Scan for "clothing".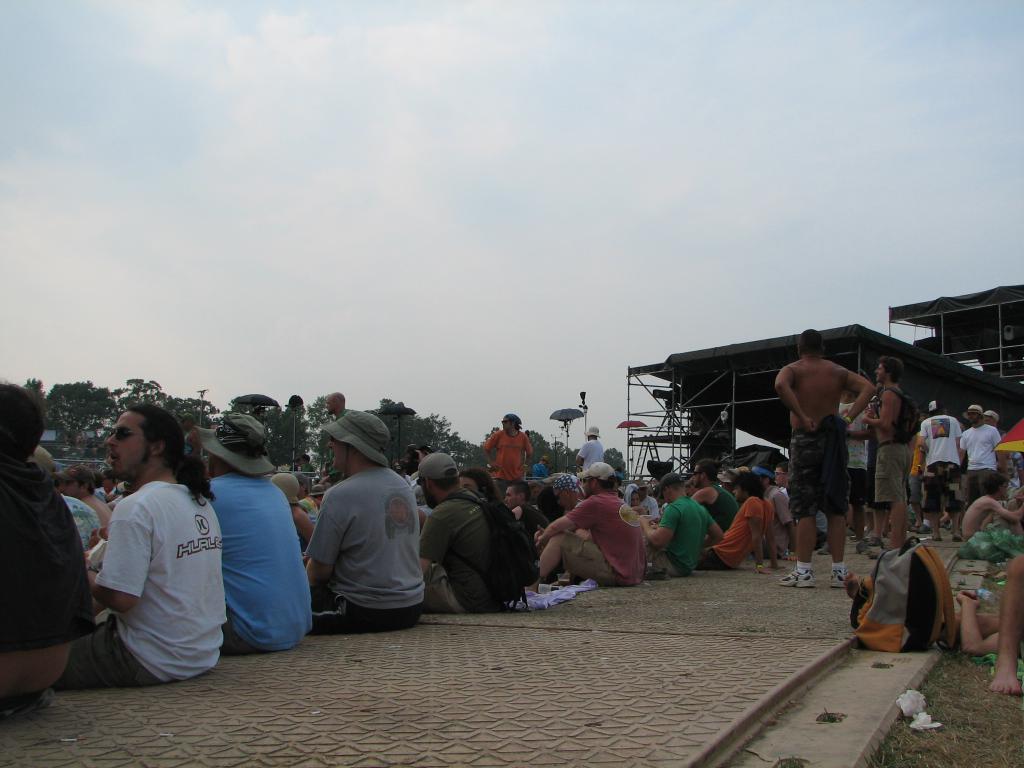
Scan result: 785/416/859/523.
